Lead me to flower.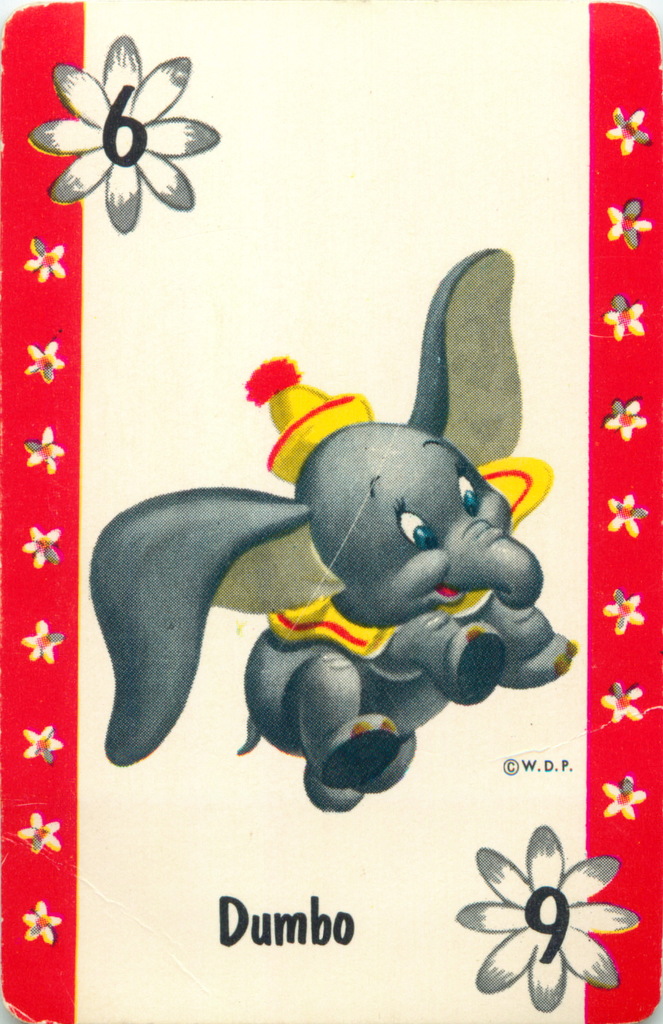
Lead to <box>605,197,655,252</box>.
